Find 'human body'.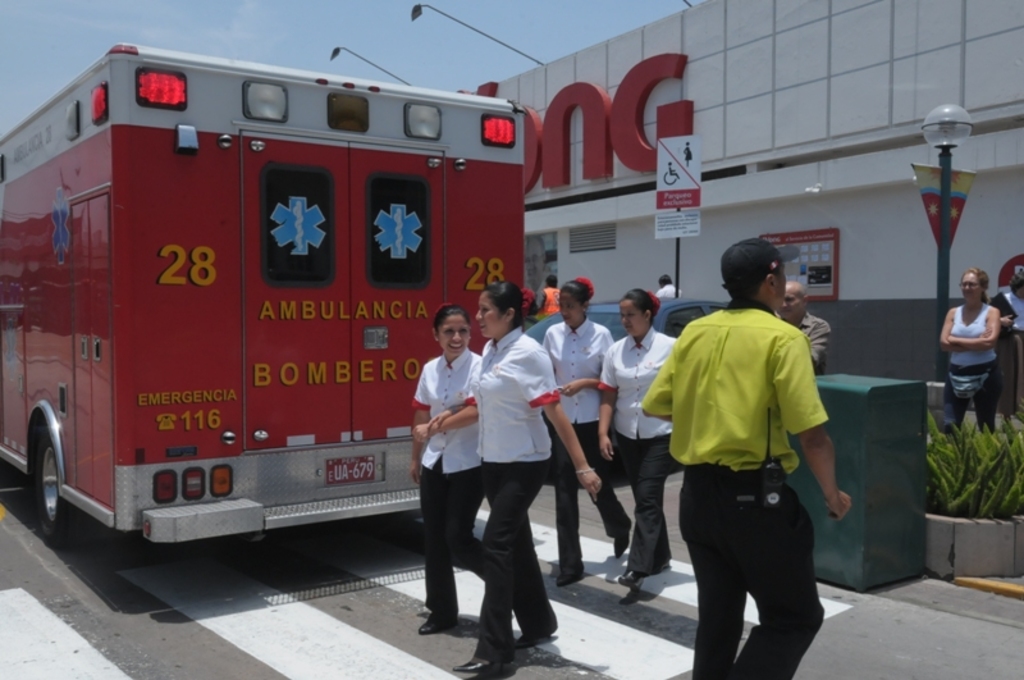
<bbox>649, 273, 678, 301</bbox>.
